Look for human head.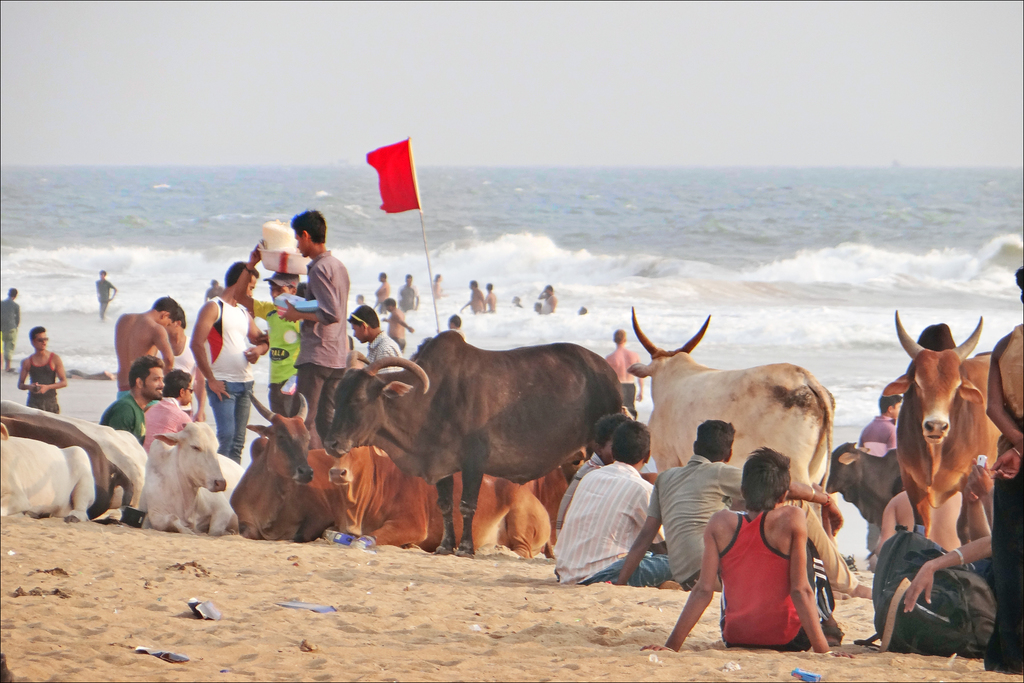
Found: 162/366/191/406.
